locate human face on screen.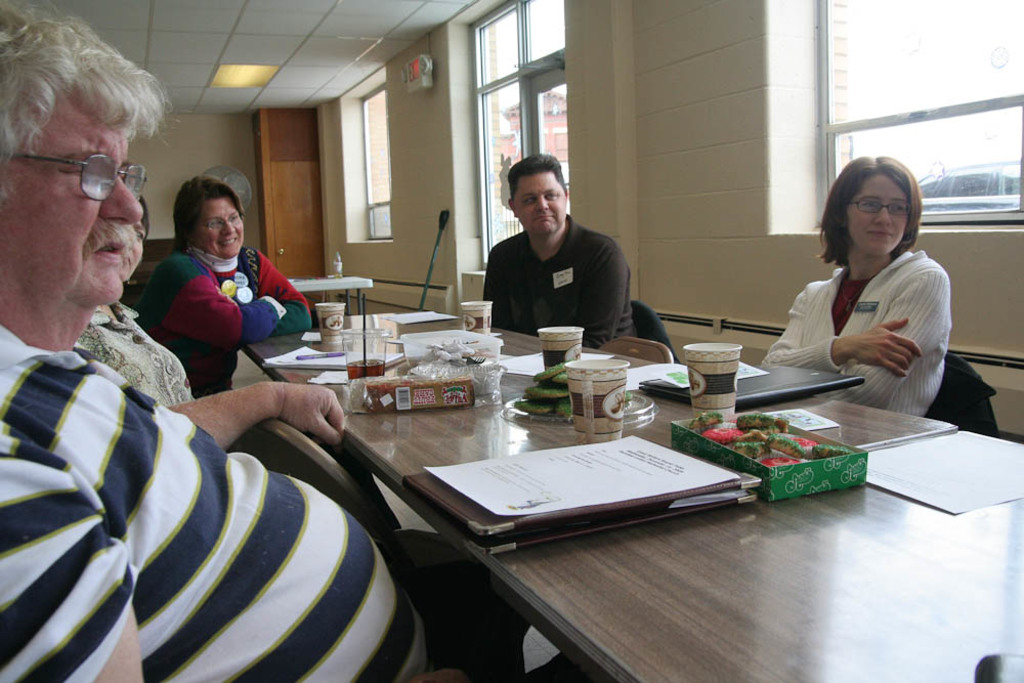
On screen at (195,195,243,256).
